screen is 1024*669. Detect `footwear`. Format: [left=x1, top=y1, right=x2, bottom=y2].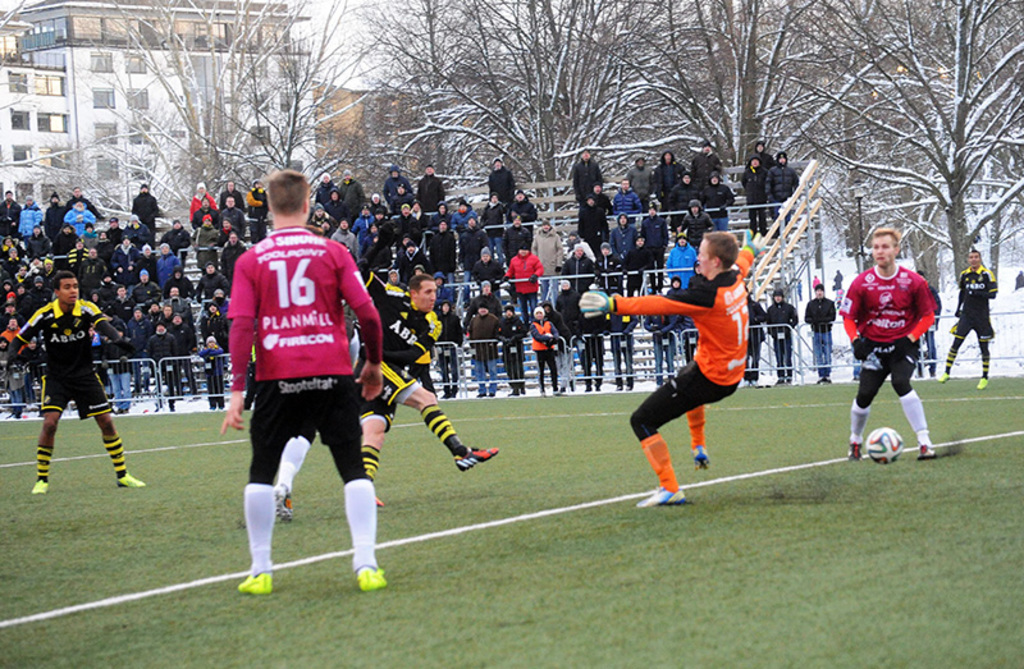
[left=8, top=411, right=20, bottom=418].
